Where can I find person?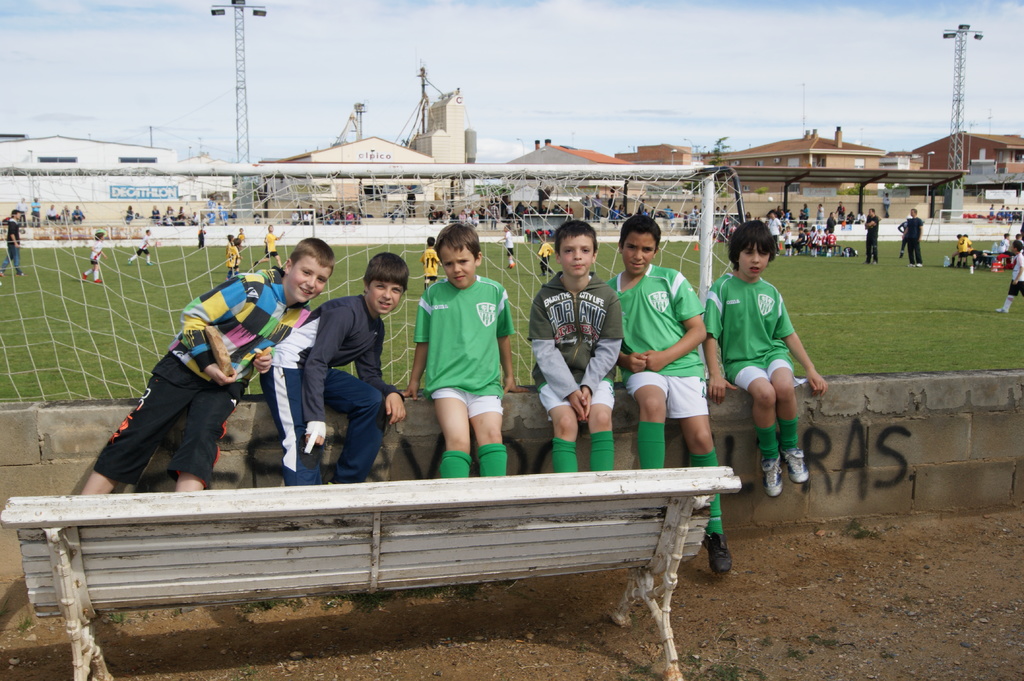
You can find it at select_region(254, 249, 410, 485).
